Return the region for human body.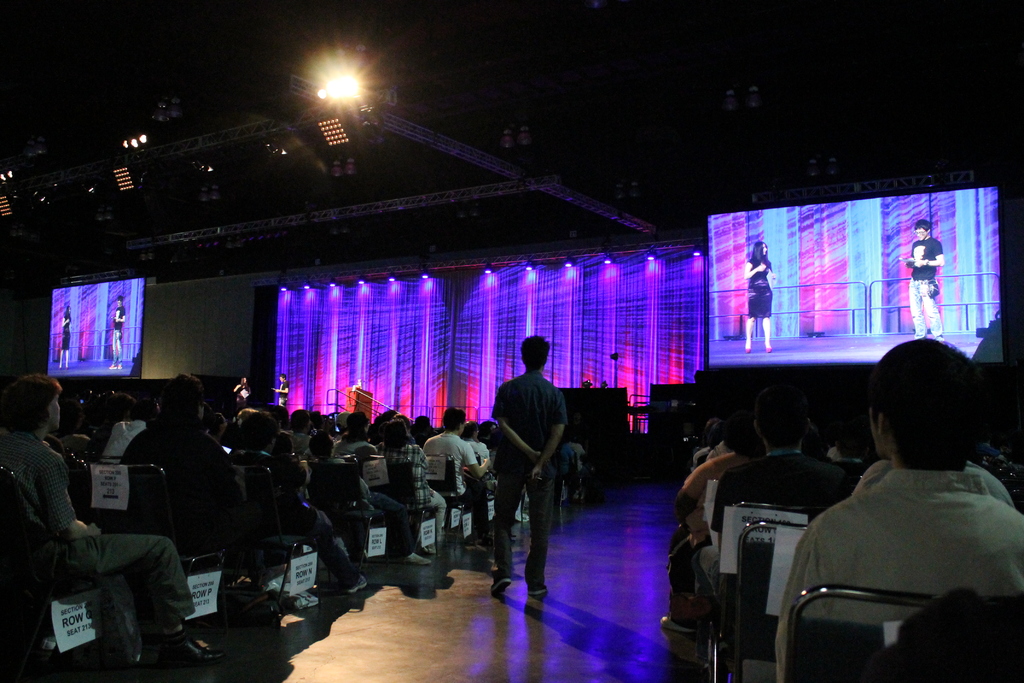
select_region(335, 410, 375, 455).
